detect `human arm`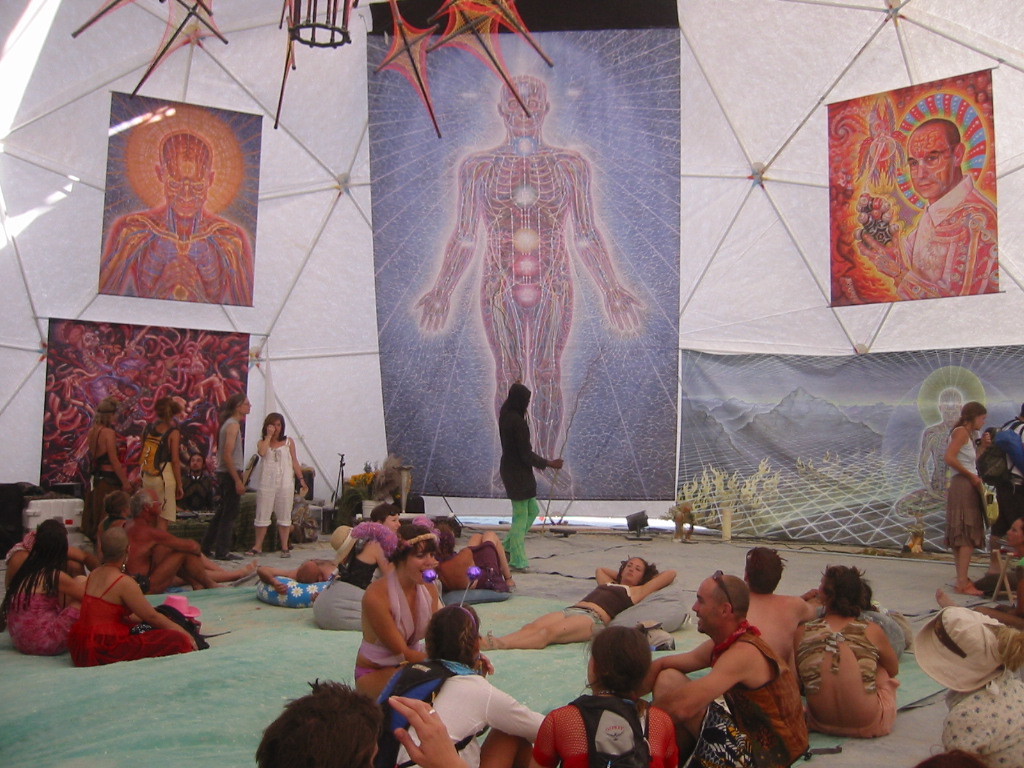
(373, 540, 389, 575)
